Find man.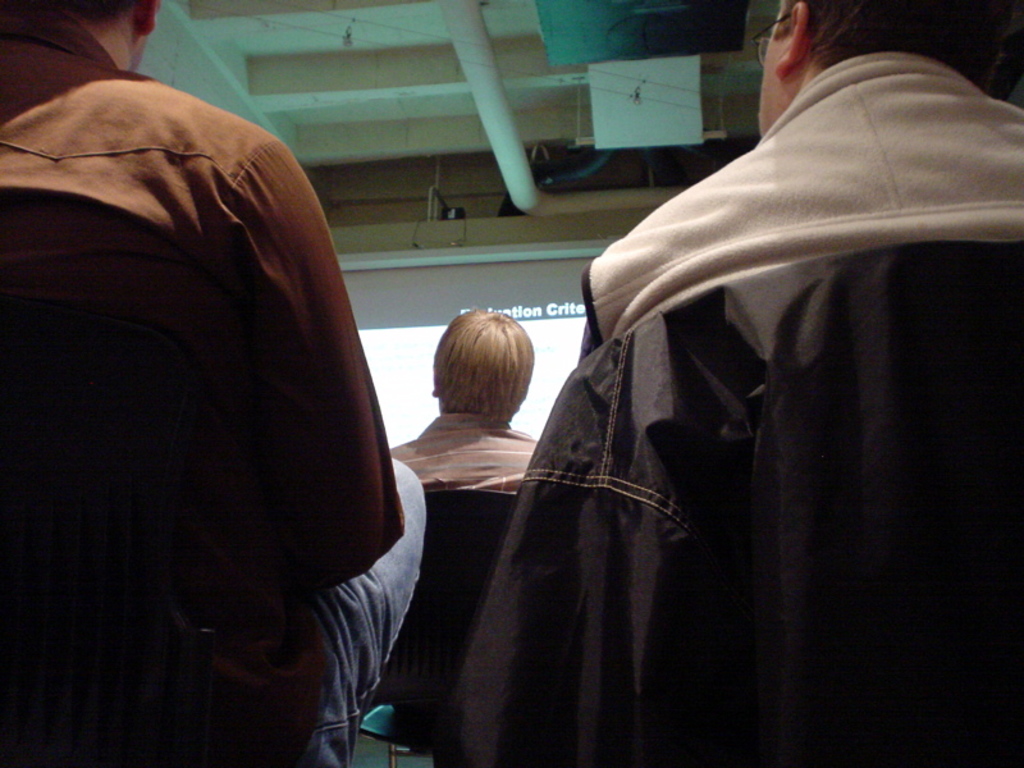
x1=370, y1=324, x2=548, y2=495.
